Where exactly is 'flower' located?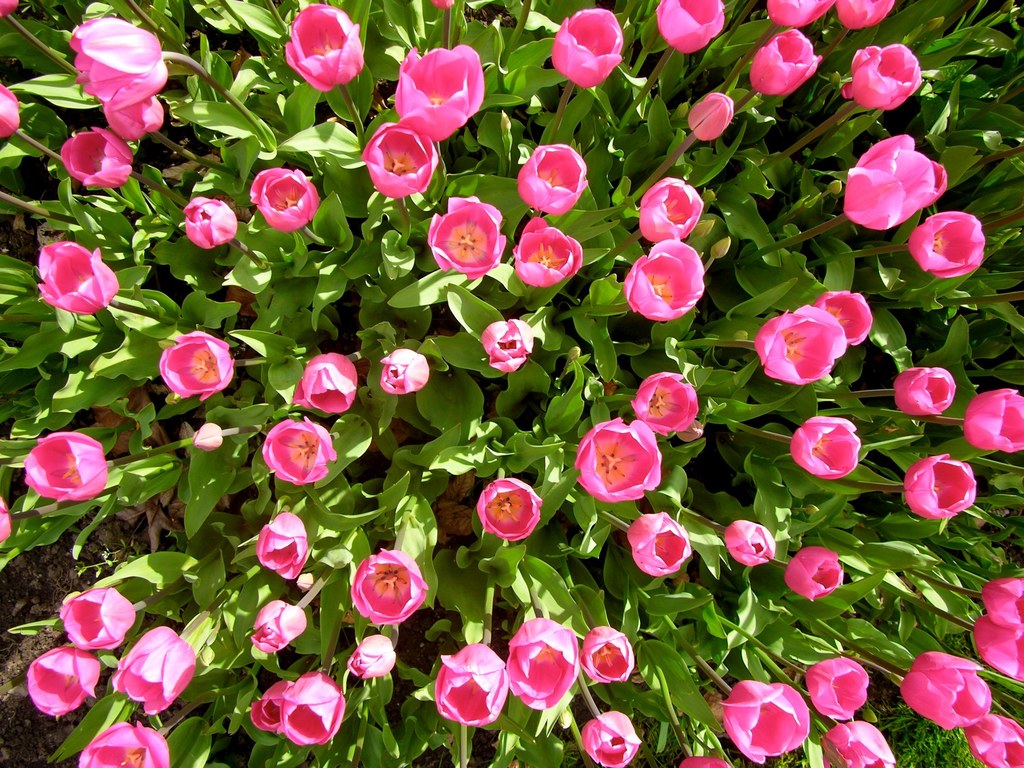
Its bounding box is detection(253, 679, 282, 733).
